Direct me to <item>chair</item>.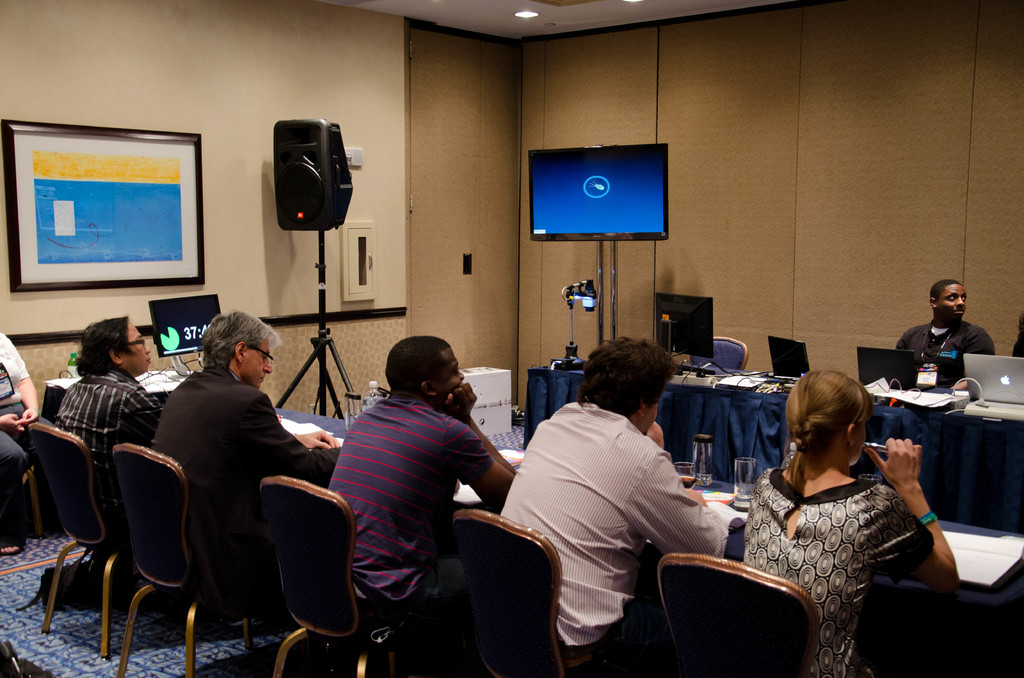
Direction: left=653, top=551, right=820, bottom=677.
